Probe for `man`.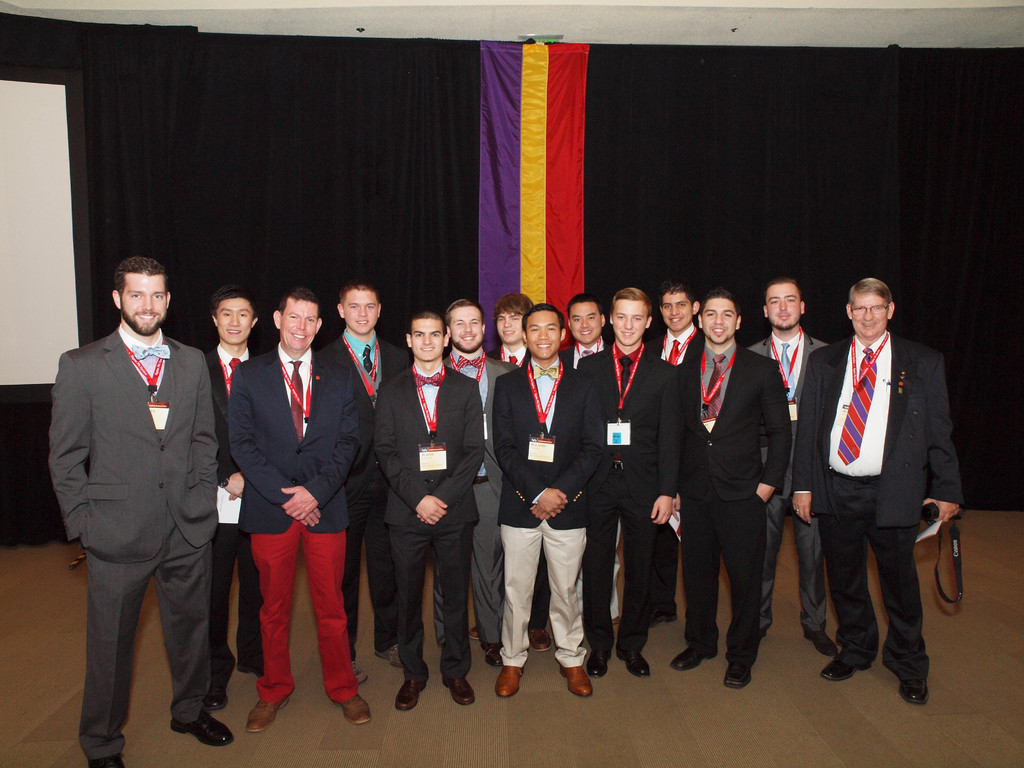
Probe result: locate(199, 284, 266, 714).
